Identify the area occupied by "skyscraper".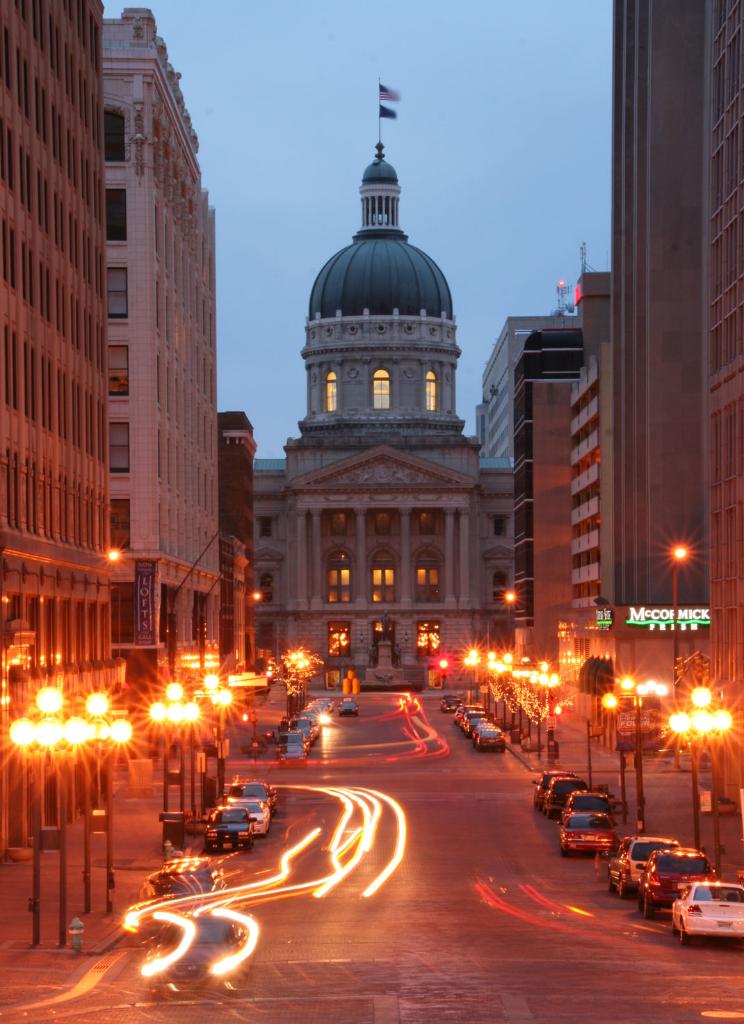
Area: 0,0,116,864.
